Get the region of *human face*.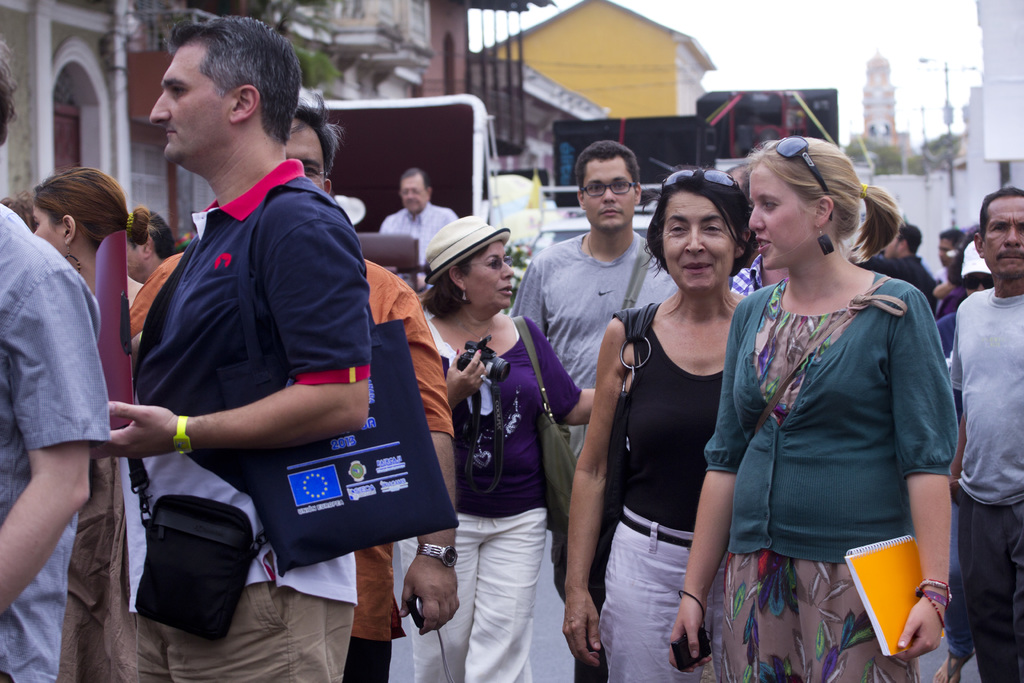
[35, 200, 56, 254].
